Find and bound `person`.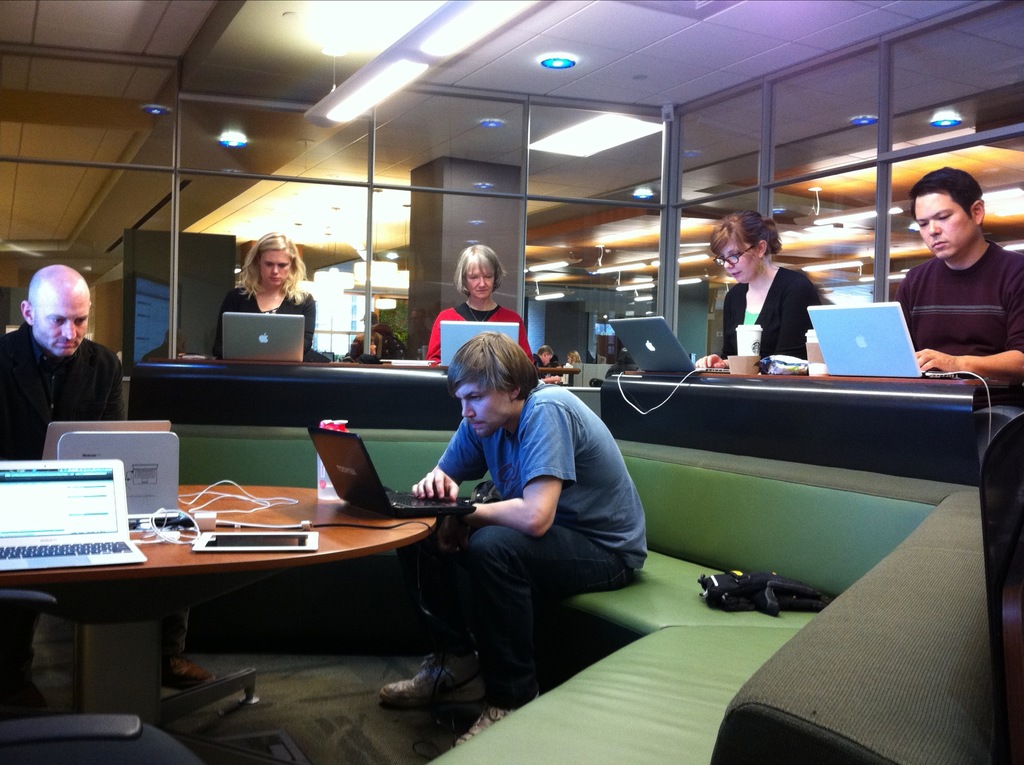
Bound: left=696, top=204, right=824, bottom=369.
